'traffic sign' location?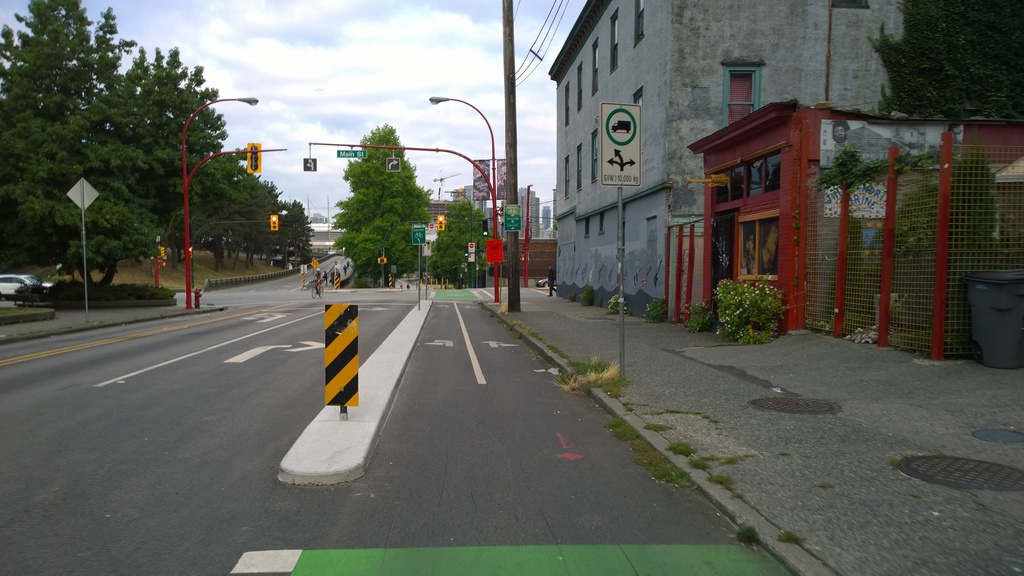
[x1=411, y1=225, x2=424, y2=250]
